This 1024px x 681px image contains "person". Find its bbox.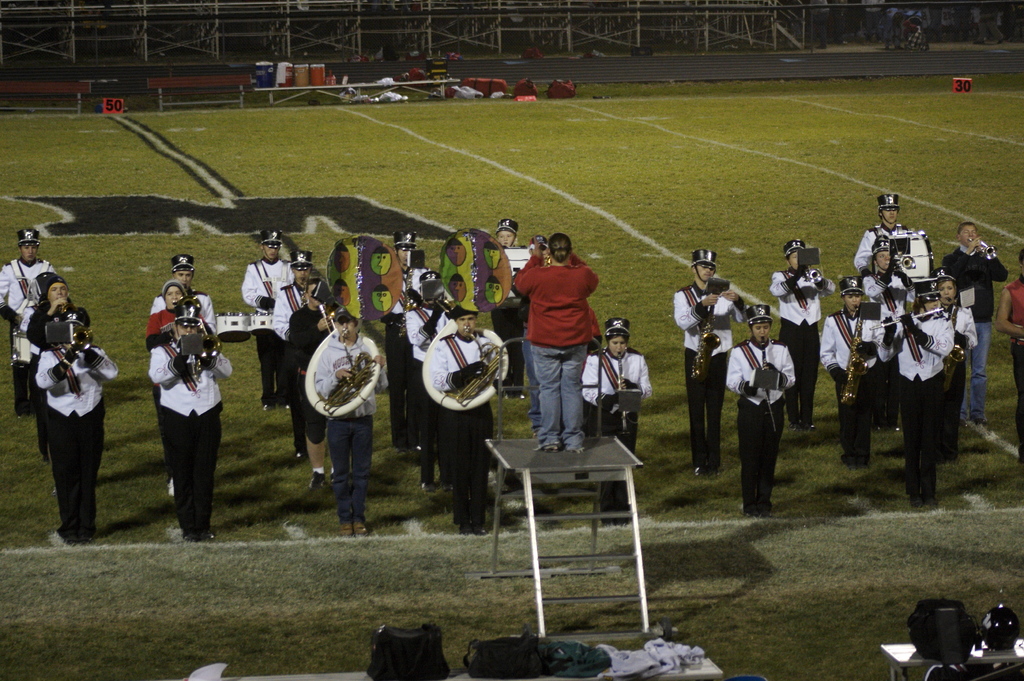
Rect(729, 306, 796, 516).
